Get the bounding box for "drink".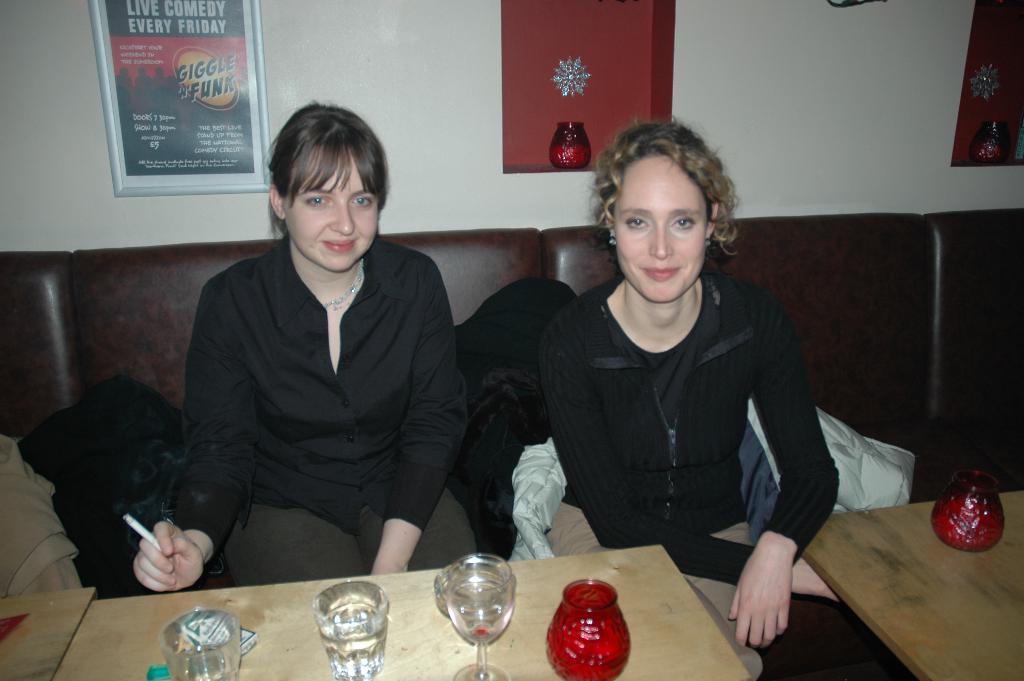
(159, 609, 242, 680).
